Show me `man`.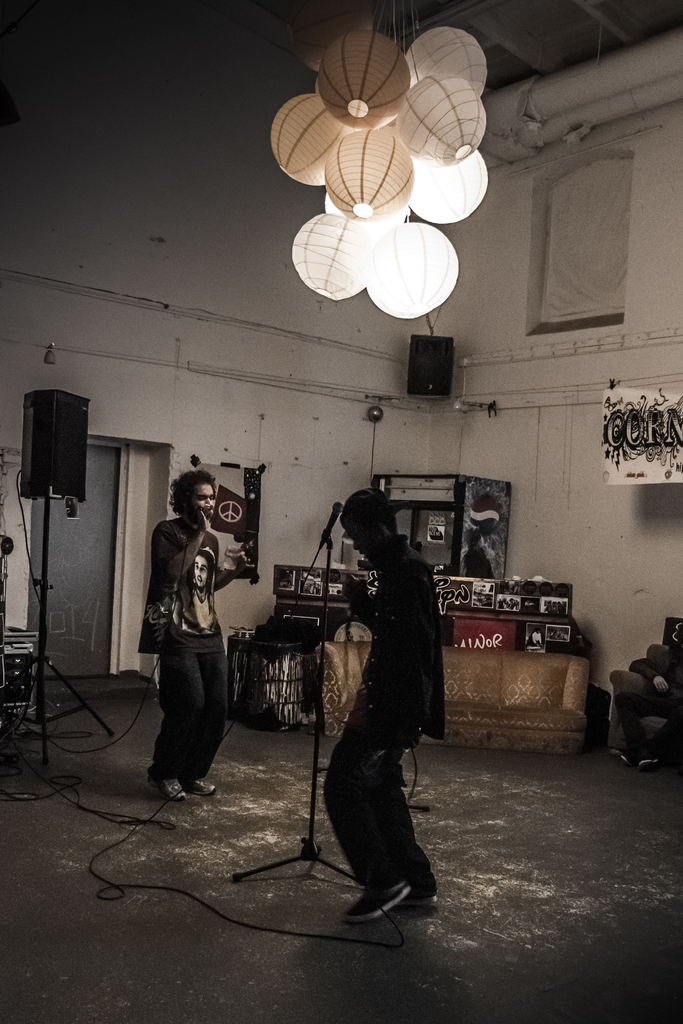
`man` is here: [x1=314, y1=490, x2=460, y2=935].
